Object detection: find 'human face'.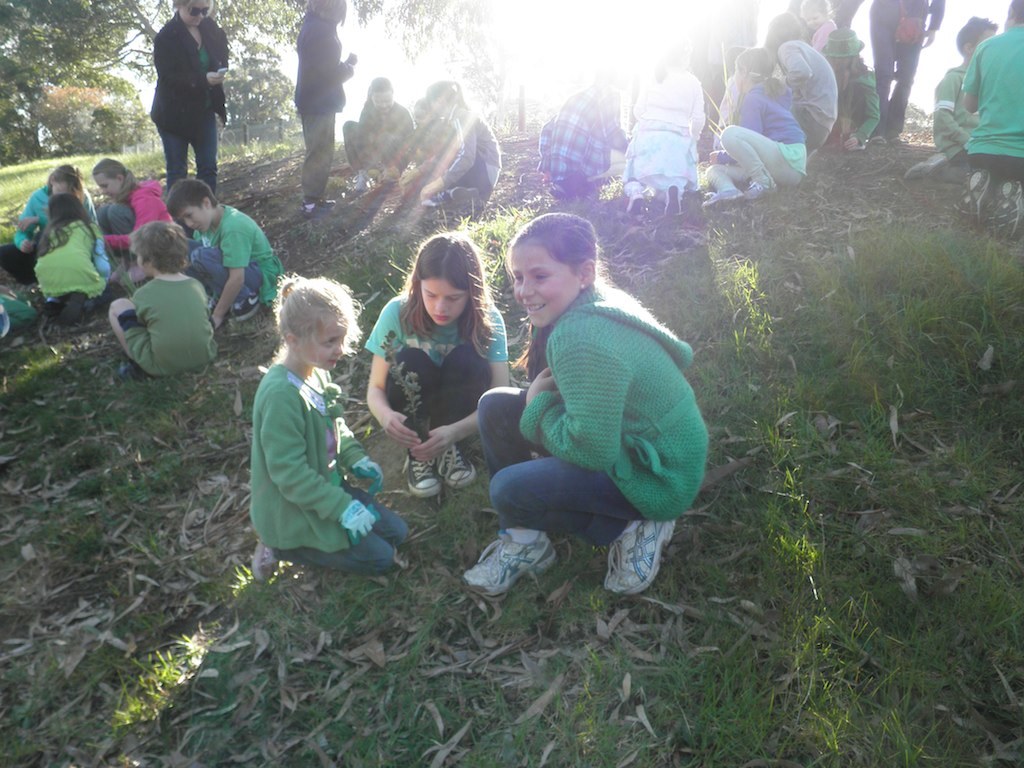
<bbox>92, 175, 125, 197</bbox>.
